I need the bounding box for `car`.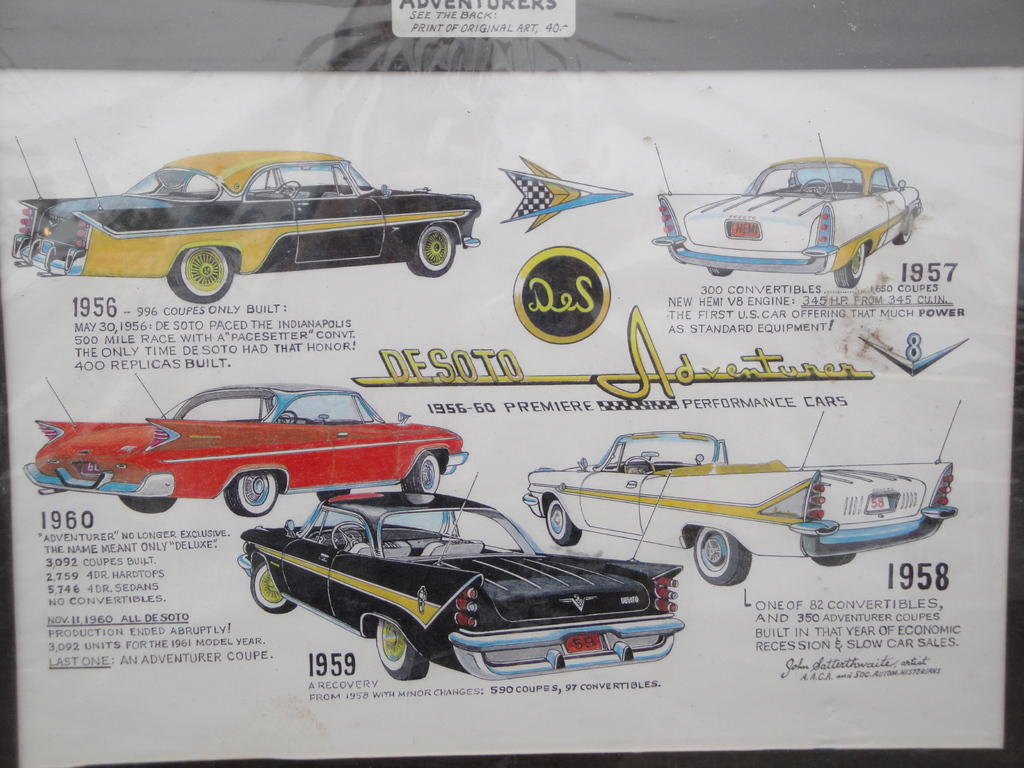
Here it is: bbox=[232, 474, 682, 695].
